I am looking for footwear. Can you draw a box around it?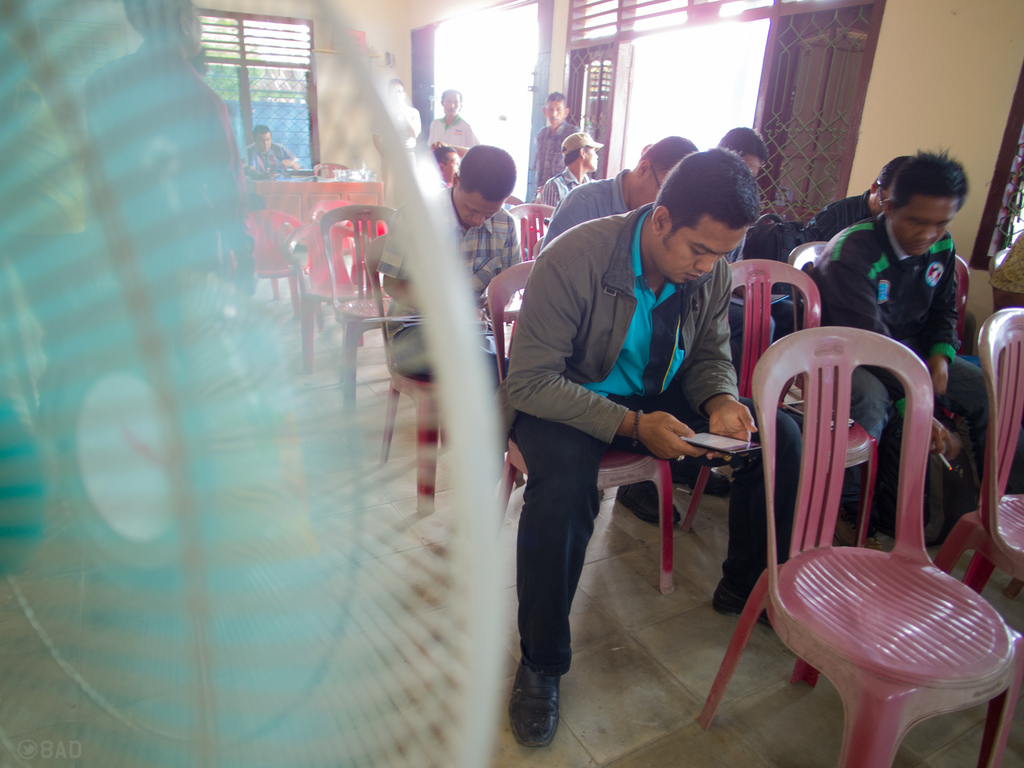
Sure, the bounding box is <bbox>506, 658, 572, 755</bbox>.
